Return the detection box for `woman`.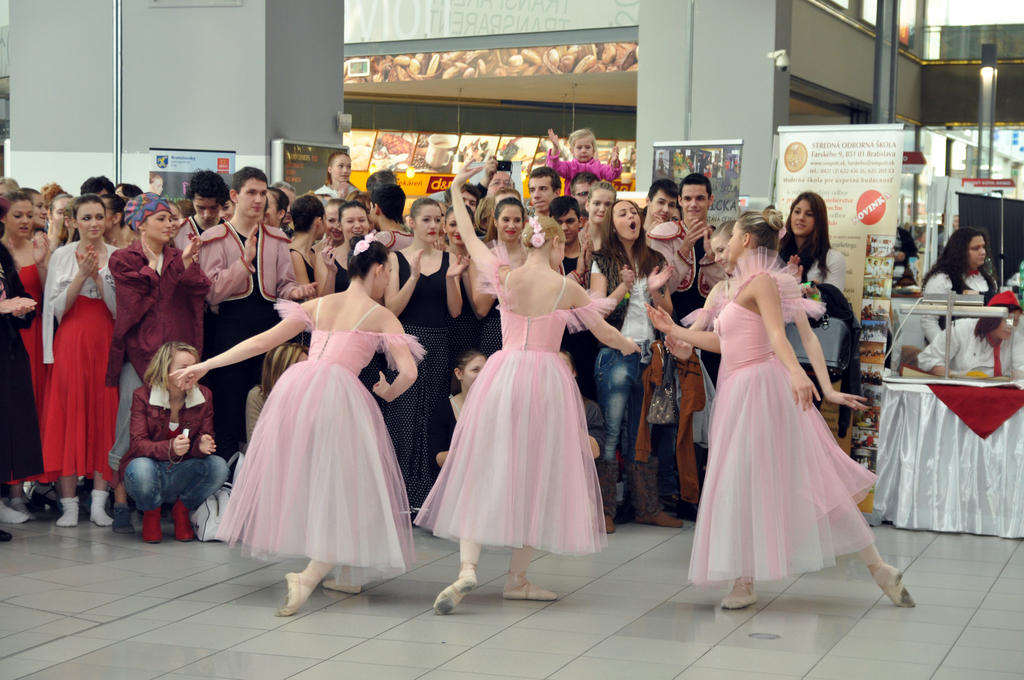
171,203,183,227.
